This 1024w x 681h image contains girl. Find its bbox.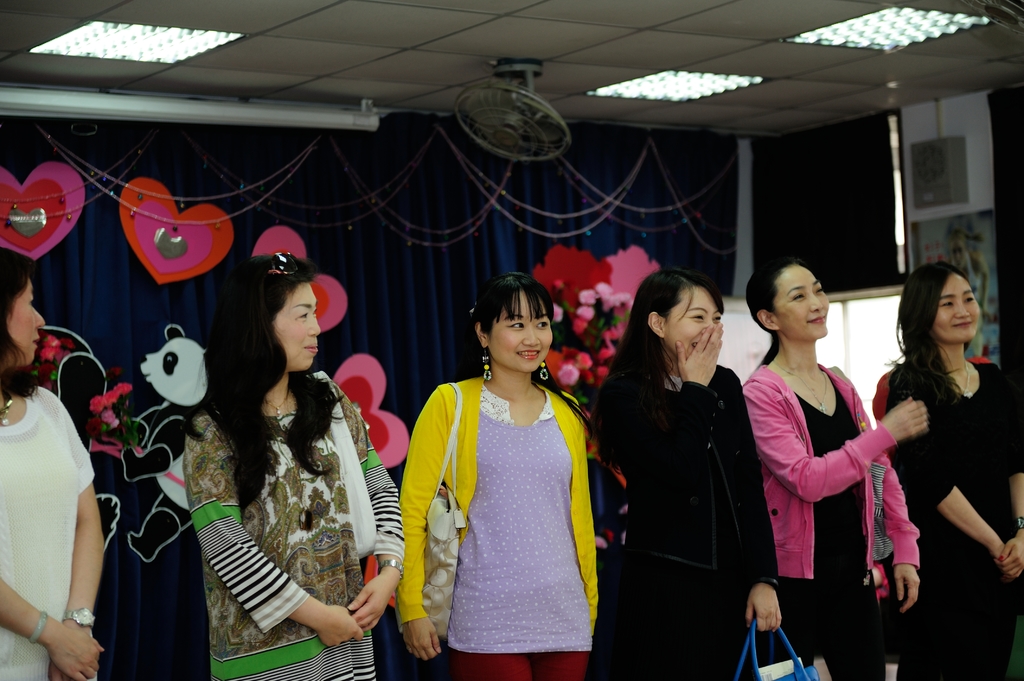
186:253:399:680.
